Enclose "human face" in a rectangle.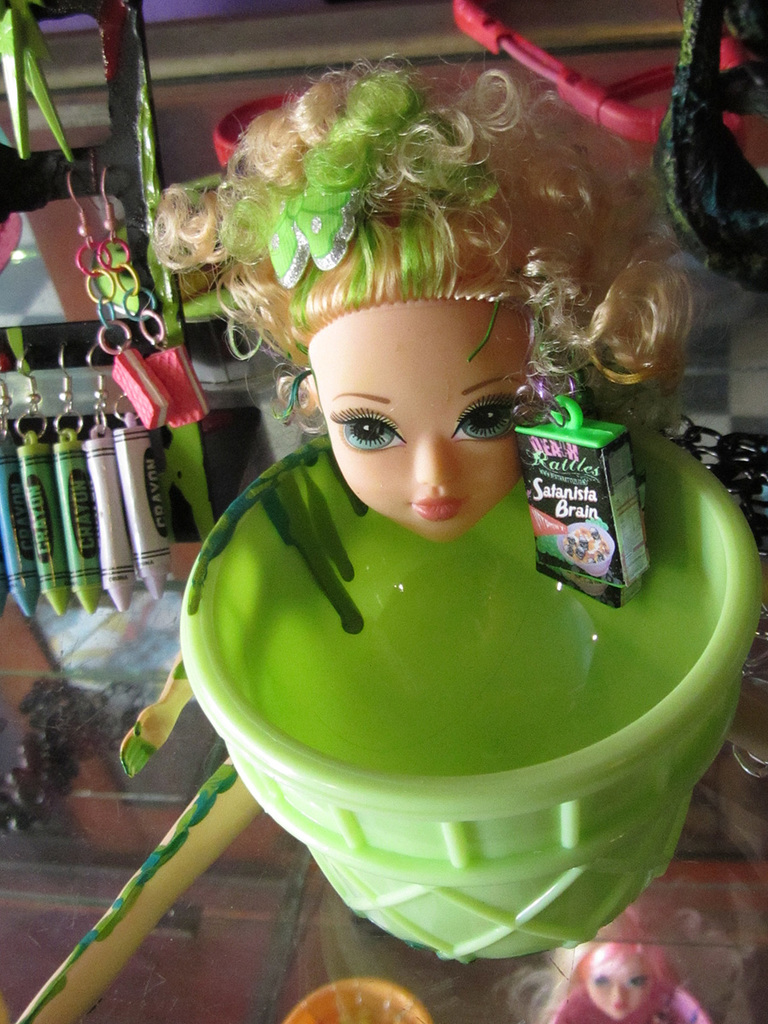
[587,958,647,1023].
